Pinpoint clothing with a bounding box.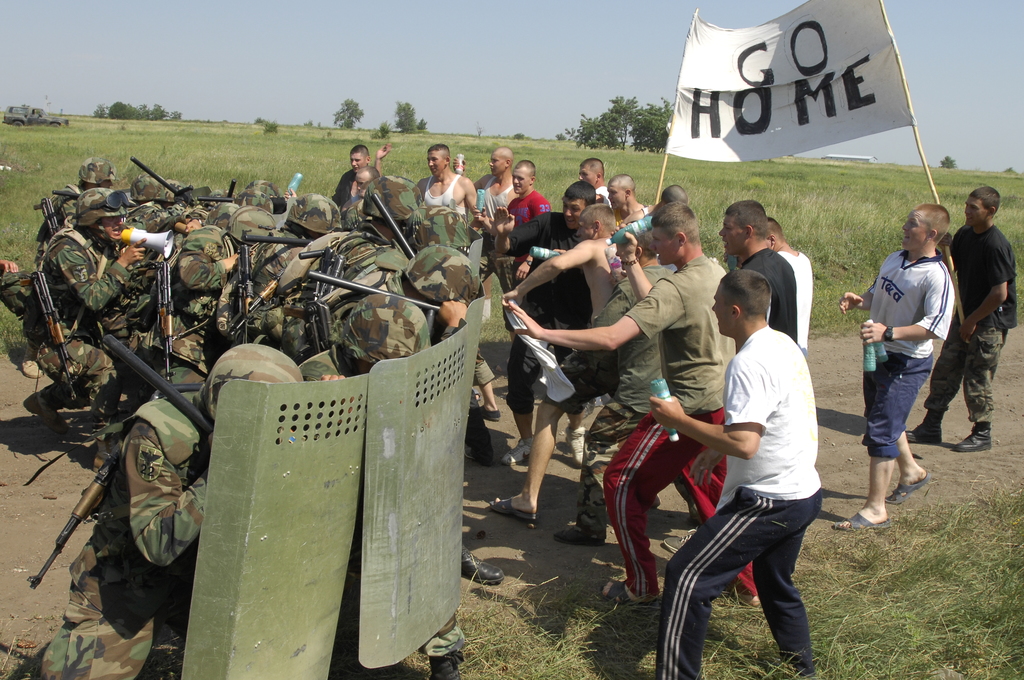
[left=921, top=225, right=1010, bottom=432].
